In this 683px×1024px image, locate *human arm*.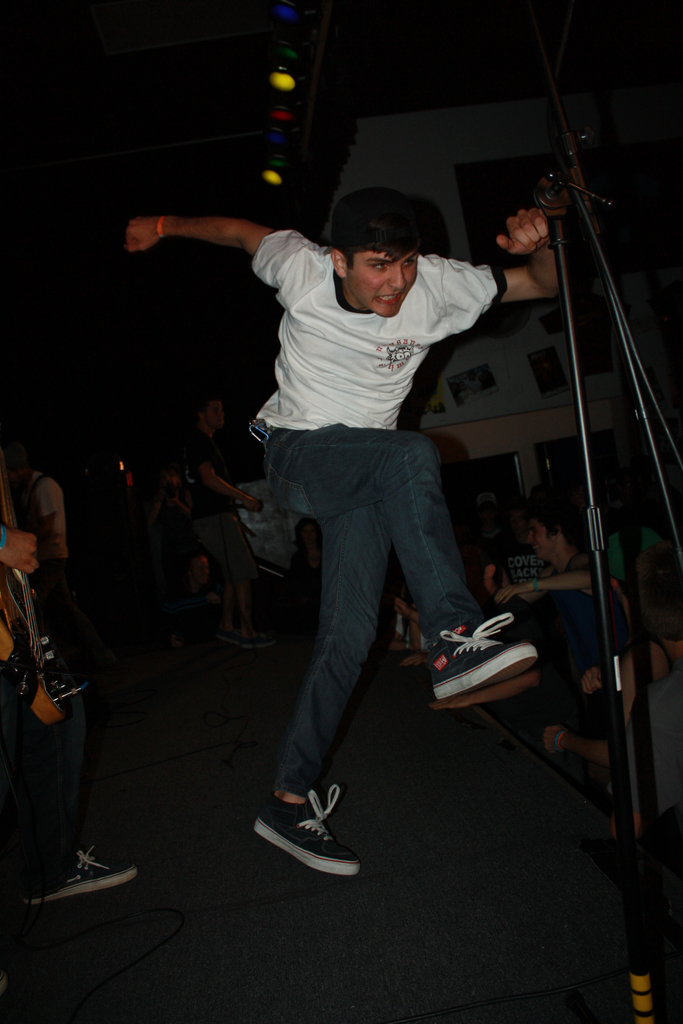
Bounding box: <region>157, 586, 229, 620</region>.
